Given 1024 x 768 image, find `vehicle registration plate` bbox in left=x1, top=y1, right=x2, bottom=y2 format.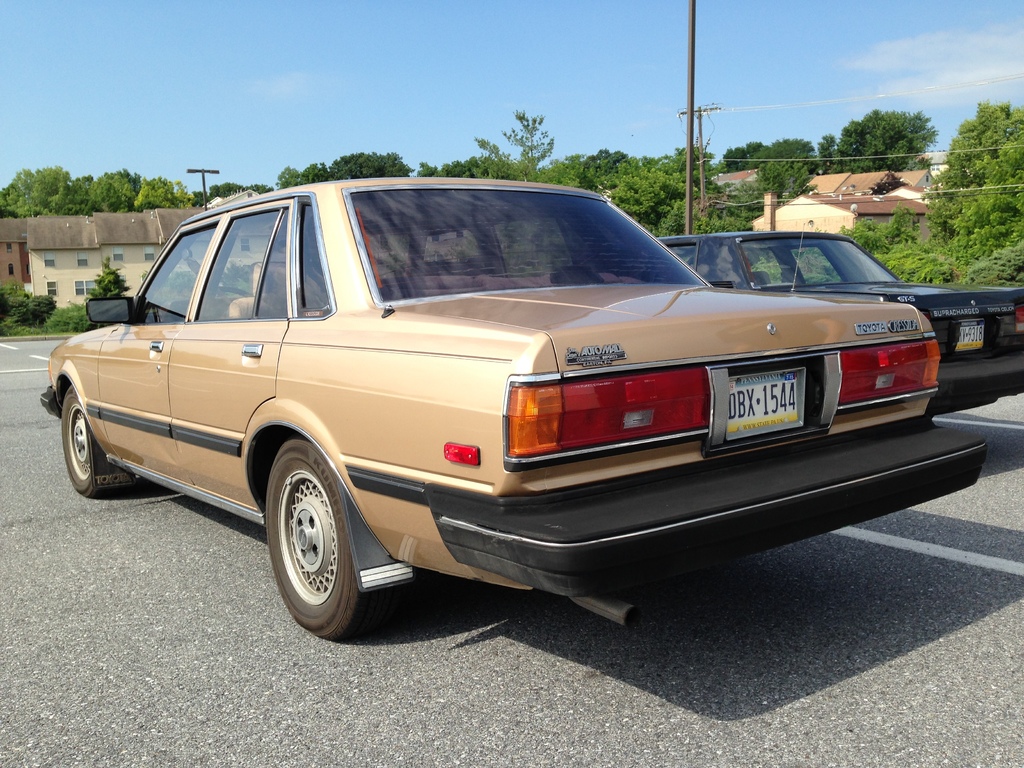
left=955, top=319, right=988, bottom=353.
